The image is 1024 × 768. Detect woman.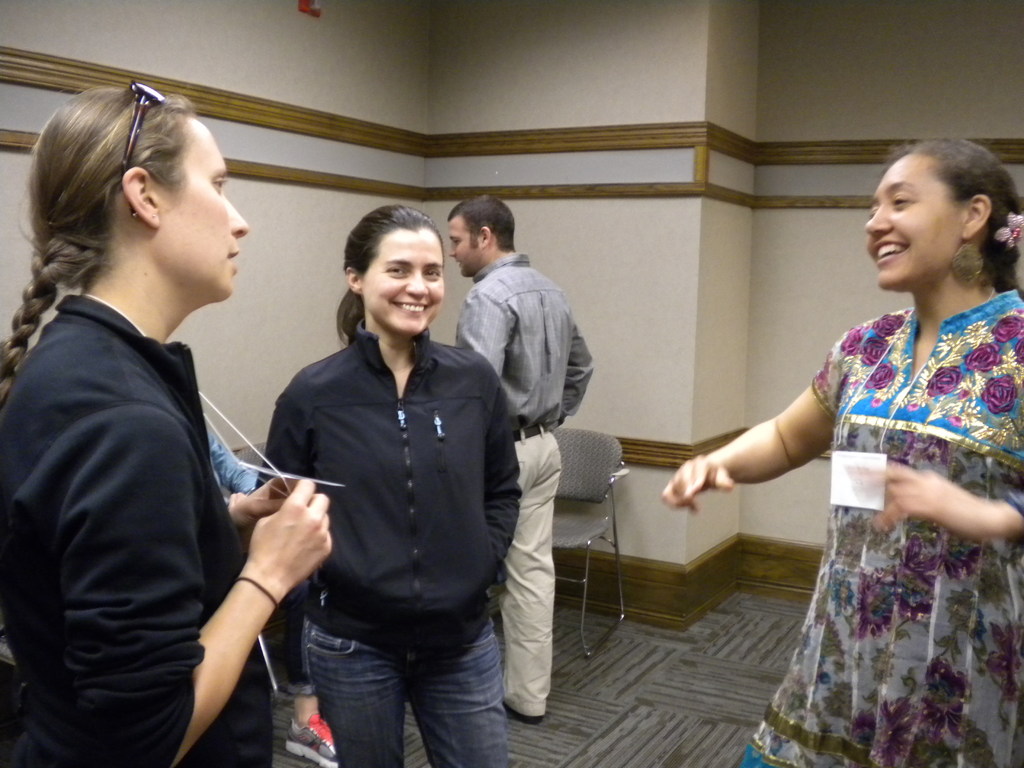
Detection: region(0, 77, 333, 767).
